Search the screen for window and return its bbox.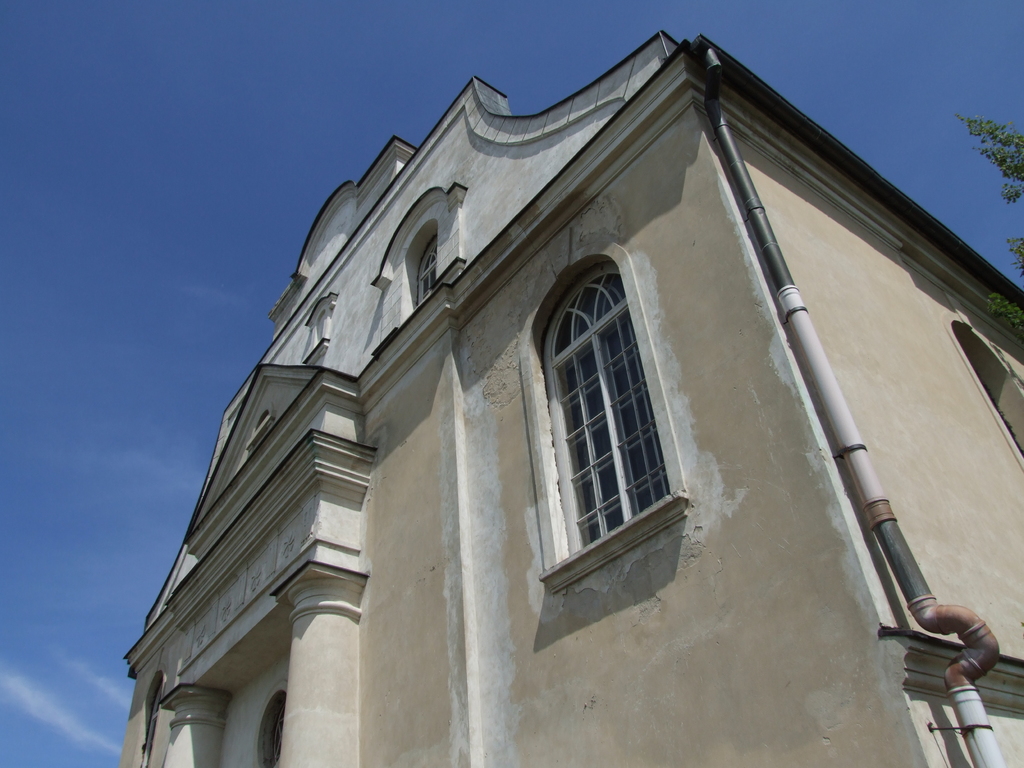
Found: 259, 691, 292, 767.
